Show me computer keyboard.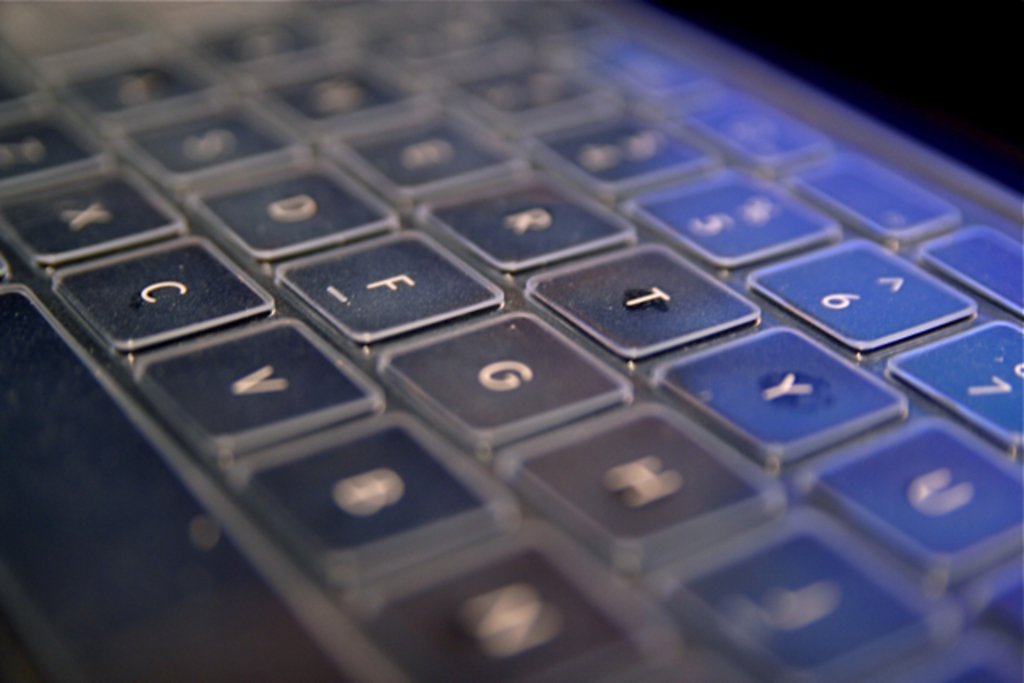
computer keyboard is here: <box>0,0,1022,681</box>.
